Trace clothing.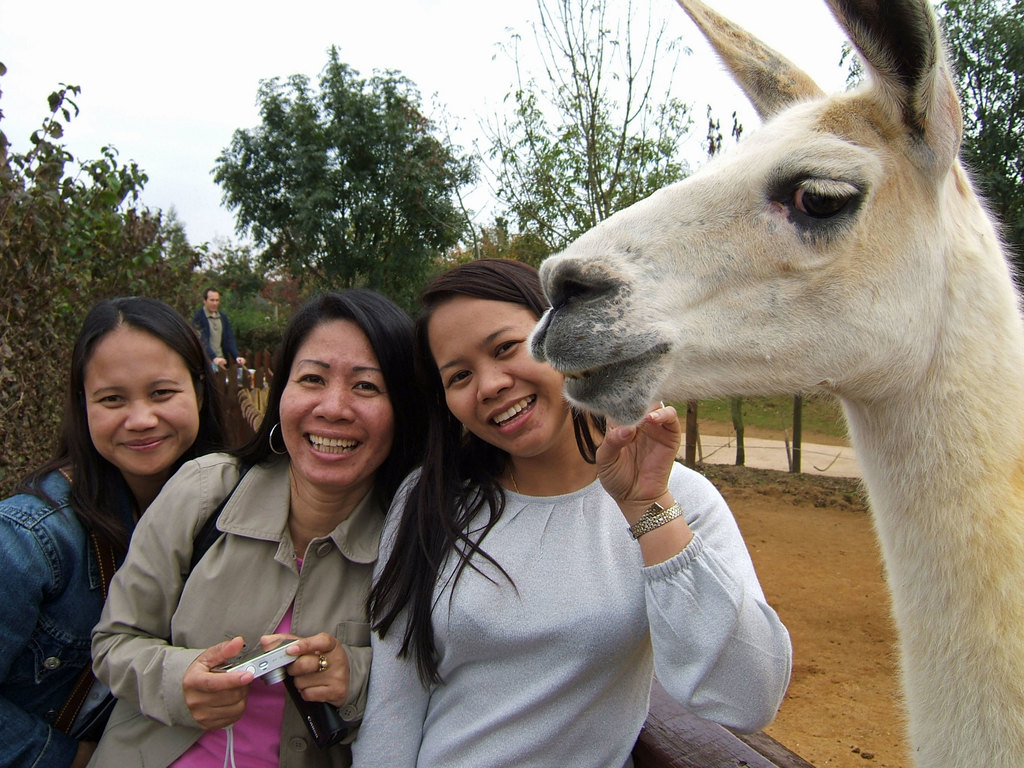
Traced to 364, 473, 820, 767.
